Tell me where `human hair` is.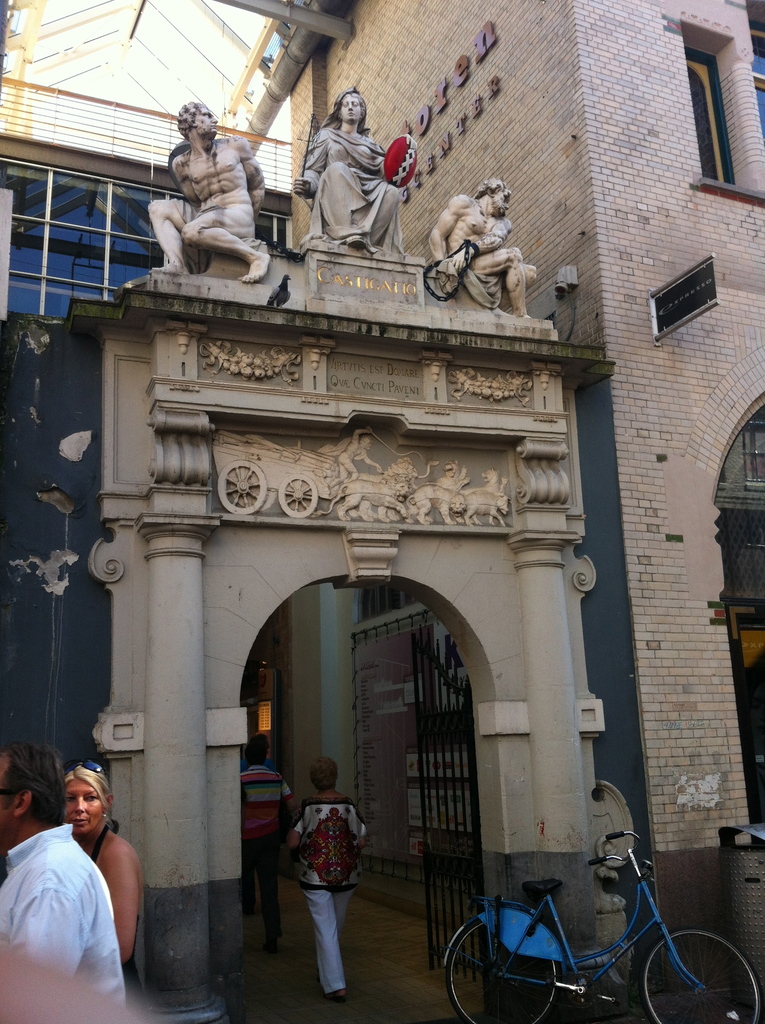
`human hair` is at (309,760,340,791).
